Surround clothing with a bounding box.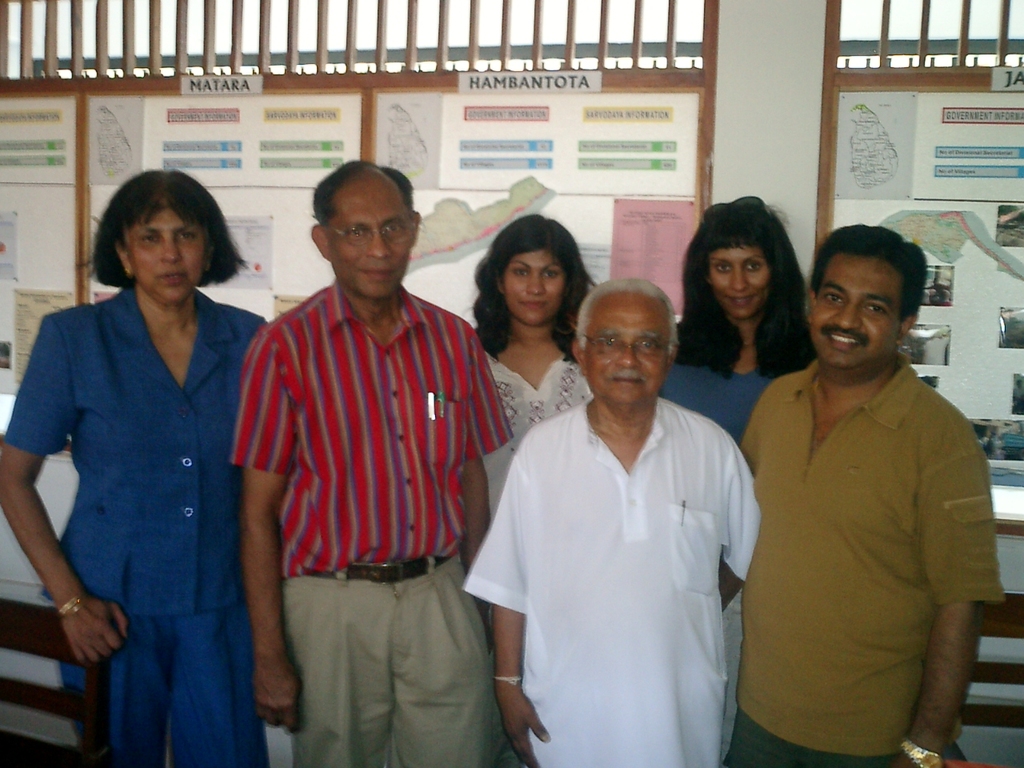
(left=734, top=354, right=1012, bottom=767).
